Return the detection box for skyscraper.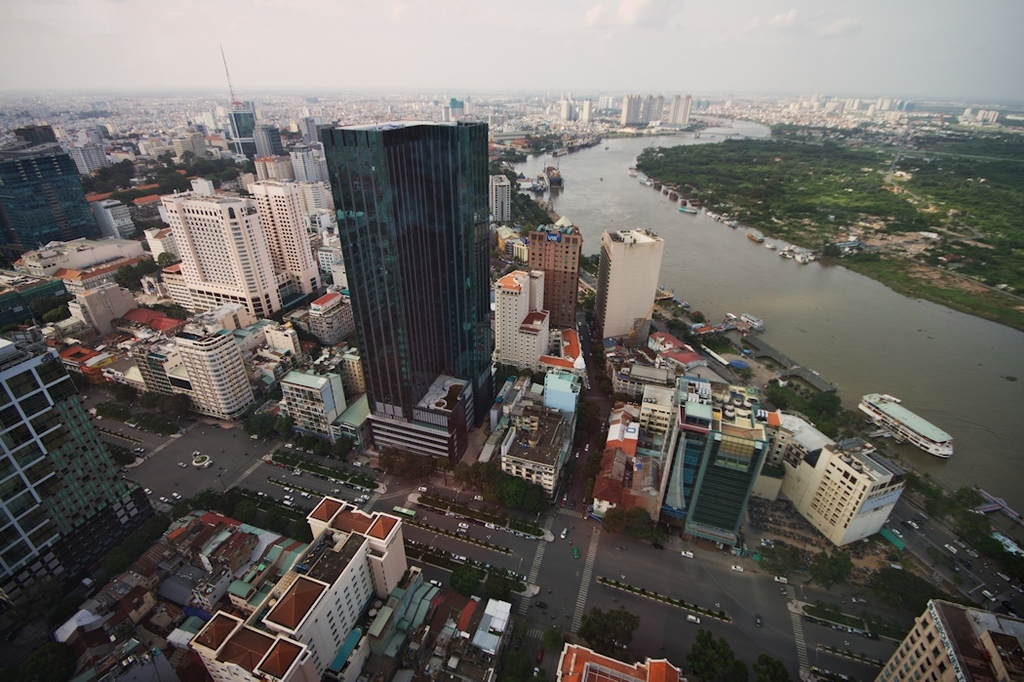
481,271,551,358.
